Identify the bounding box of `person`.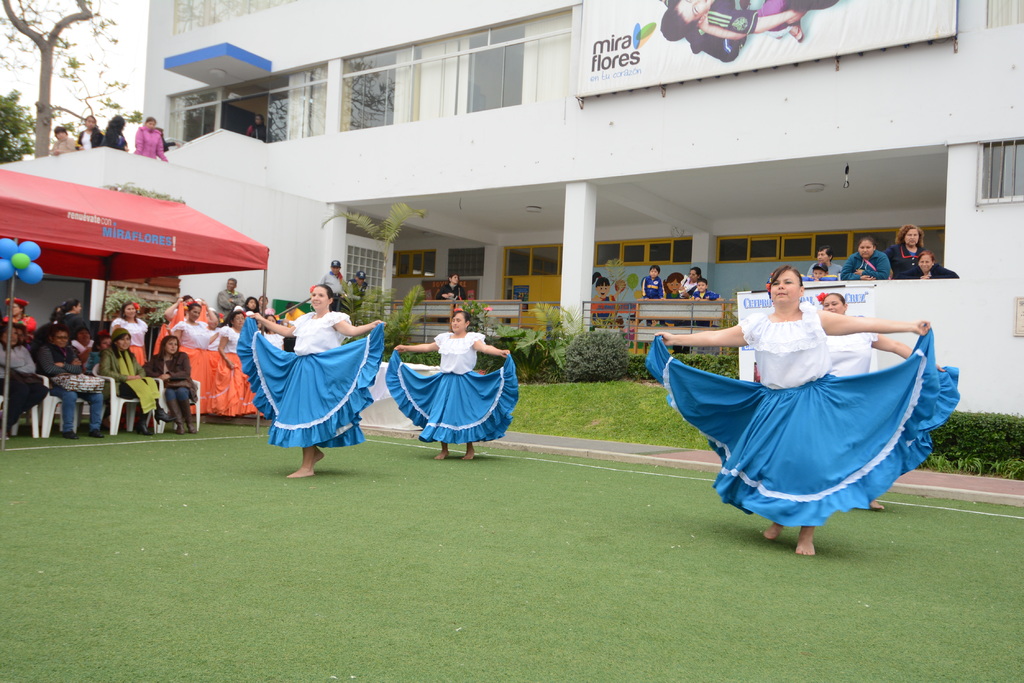
l=50, t=125, r=79, b=152.
